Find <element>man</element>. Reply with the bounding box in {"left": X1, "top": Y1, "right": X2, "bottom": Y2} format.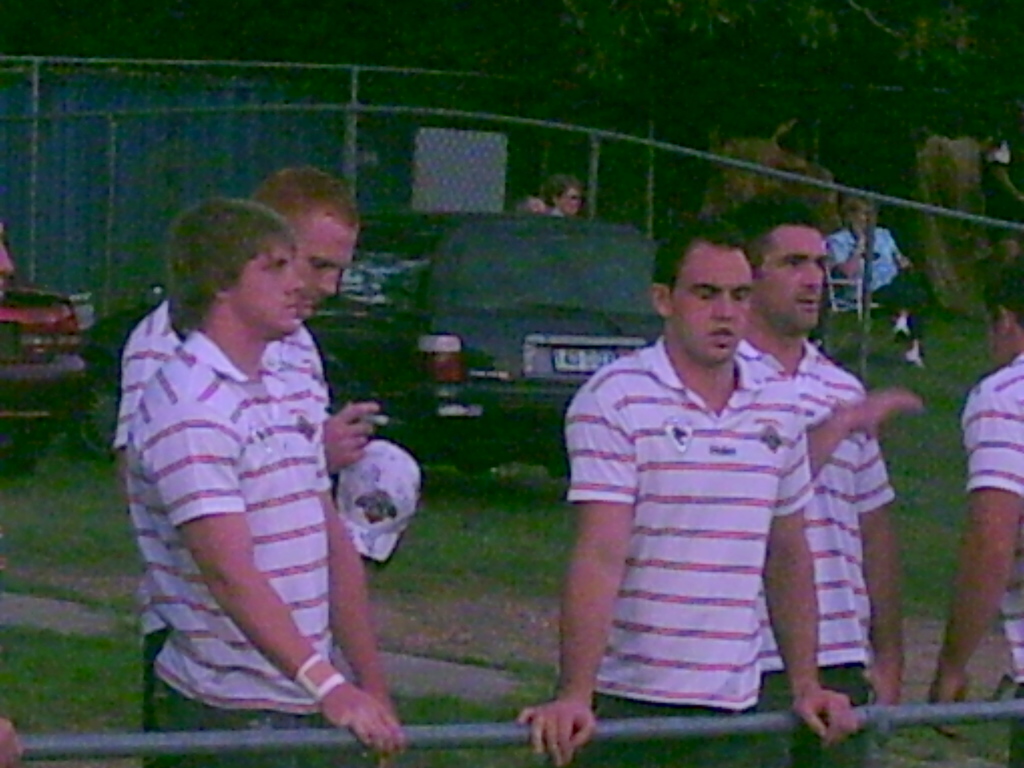
{"left": 548, "top": 176, "right": 579, "bottom": 220}.
